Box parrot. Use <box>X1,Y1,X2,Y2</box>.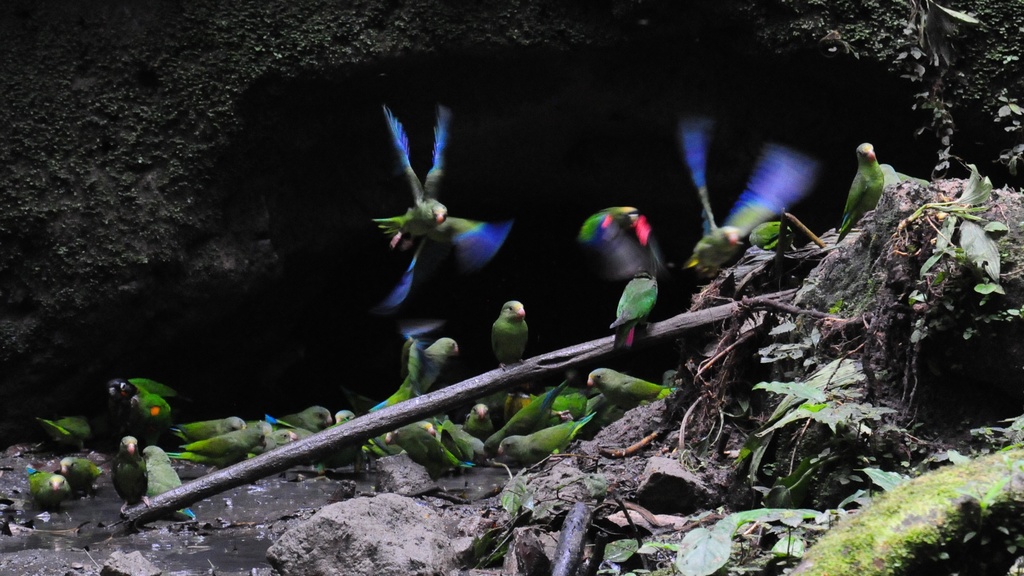
<box>39,415,92,450</box>.
